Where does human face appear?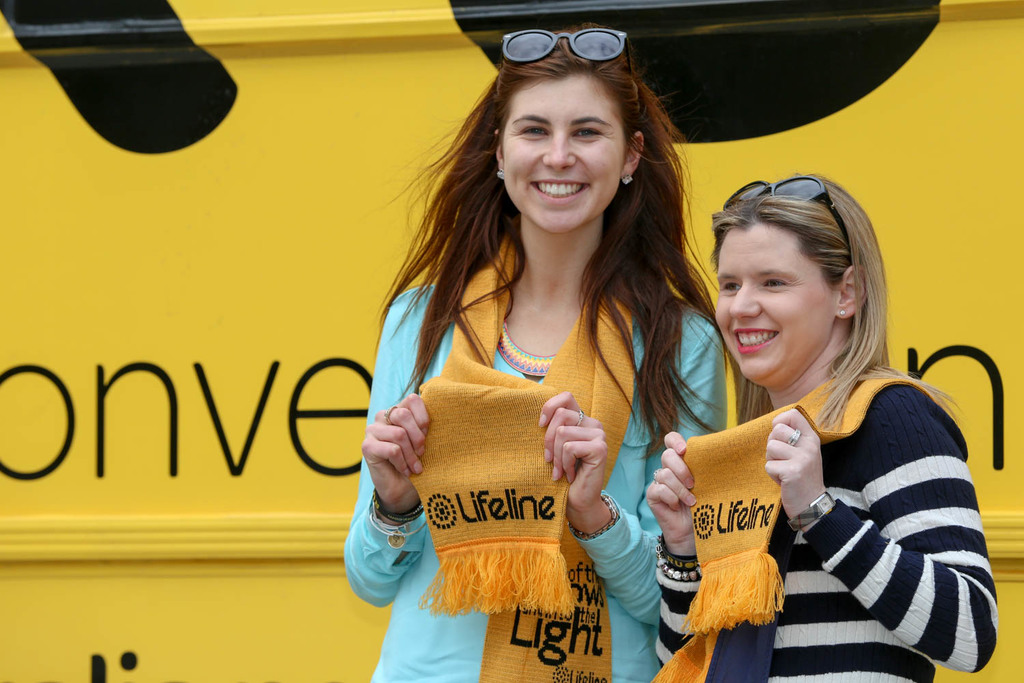
Appears at <bbox>504, 70, 627, 229</bbox>.
